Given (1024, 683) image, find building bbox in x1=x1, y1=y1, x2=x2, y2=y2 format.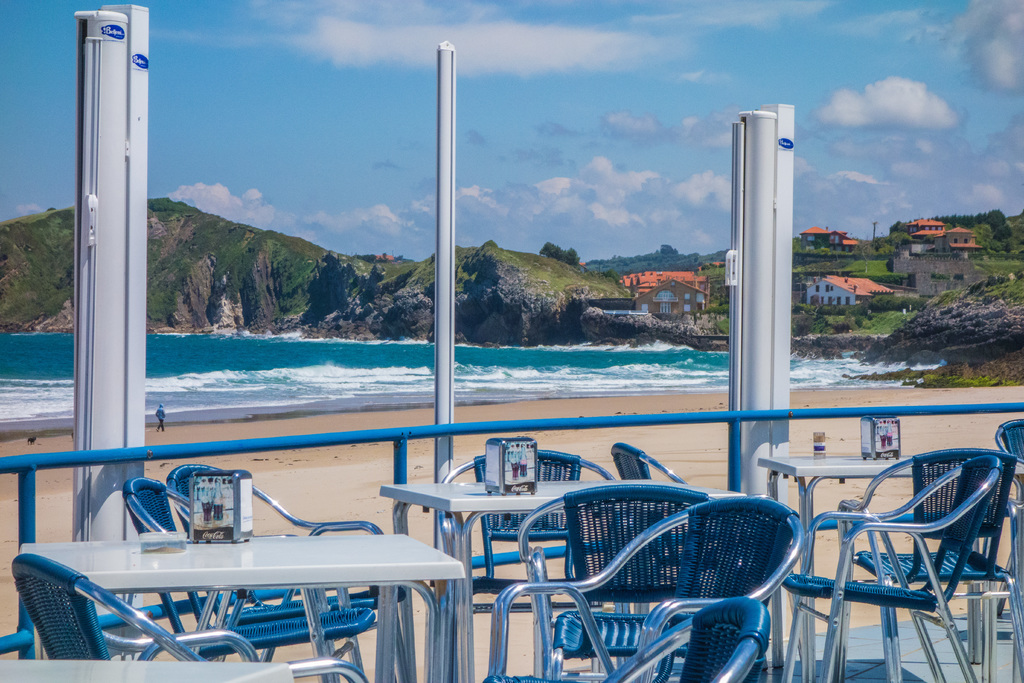
x1=805, y1=277, x2=893, y2=309.
